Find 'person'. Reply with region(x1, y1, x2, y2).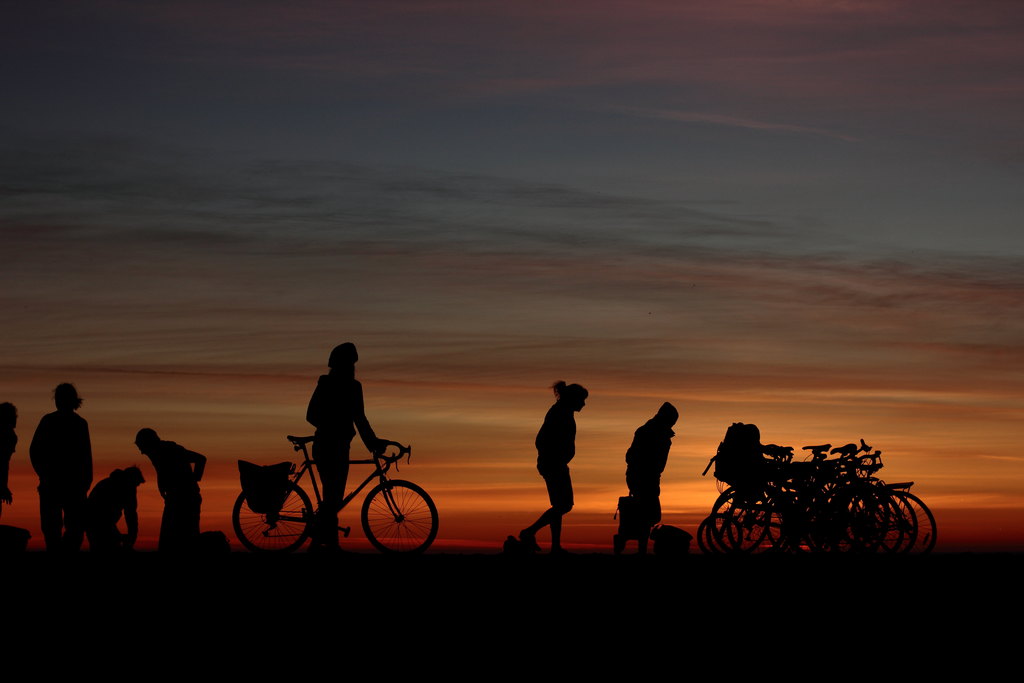
region(523, 378, 586, 548).
